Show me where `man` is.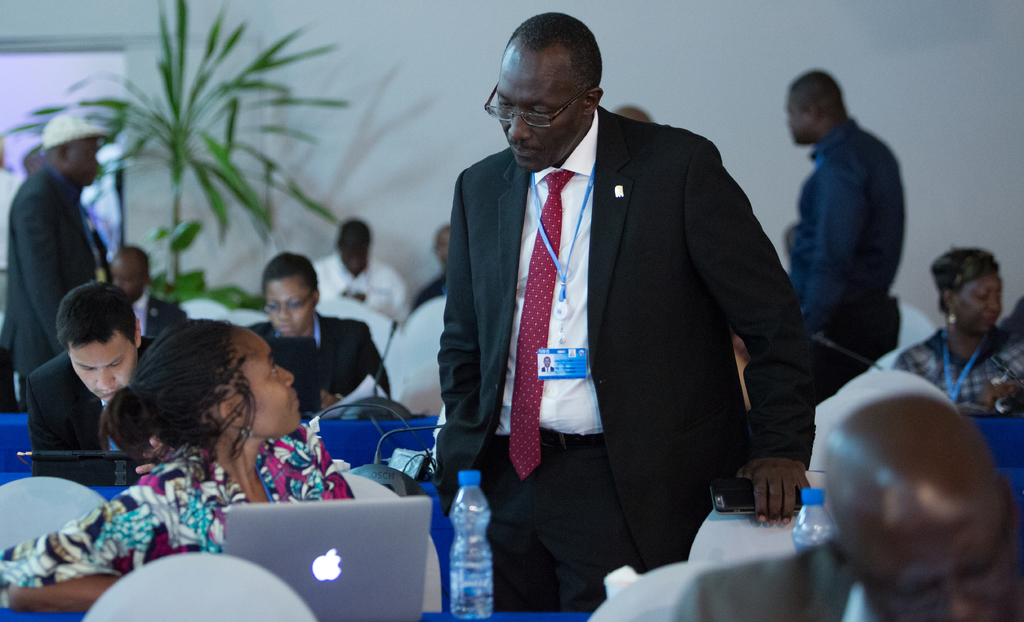
`man` is at [left=655, top=386, right=1023, bottom=621].
